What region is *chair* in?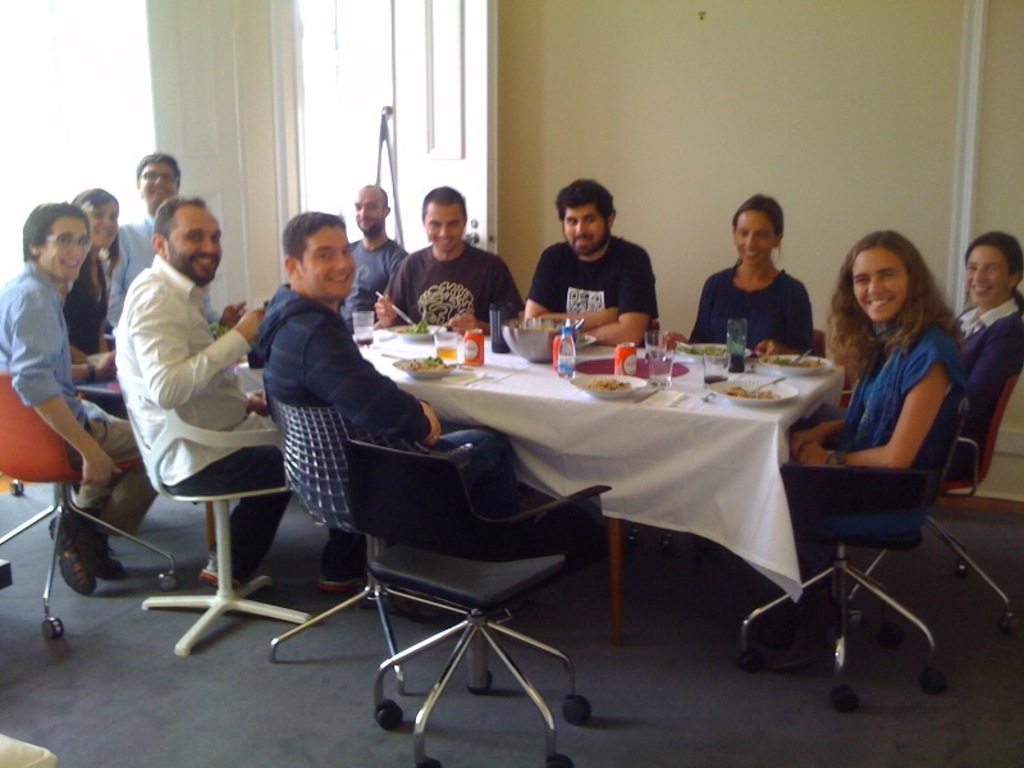
crop(0, 375, 180, 641).
